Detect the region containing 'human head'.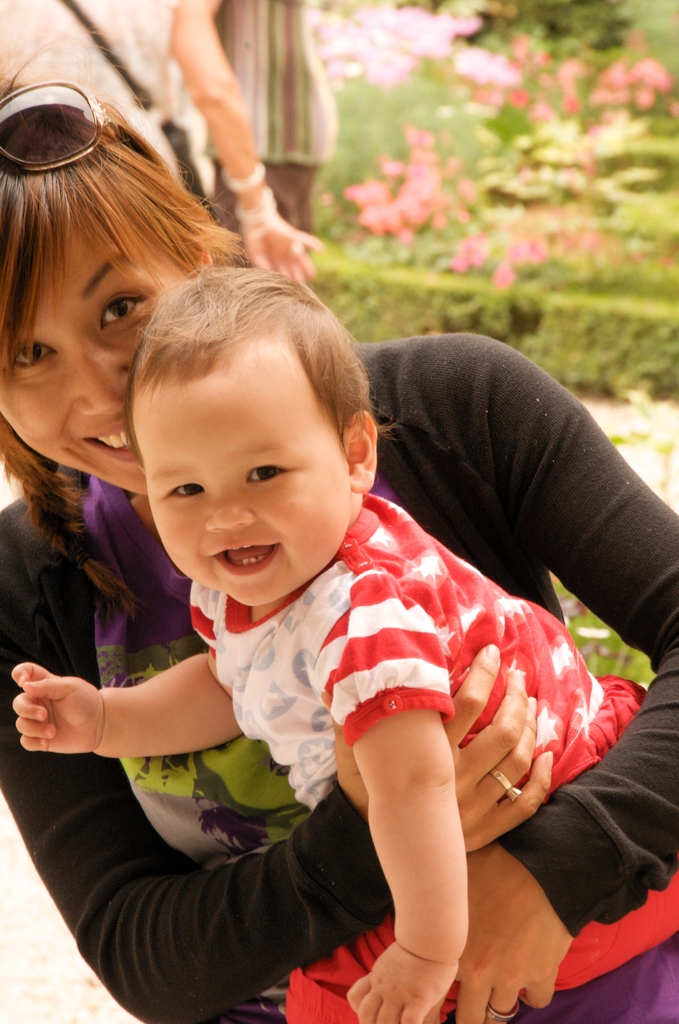
{"left": 0, "top": 86, "right": 232, "bottom": 495}.
